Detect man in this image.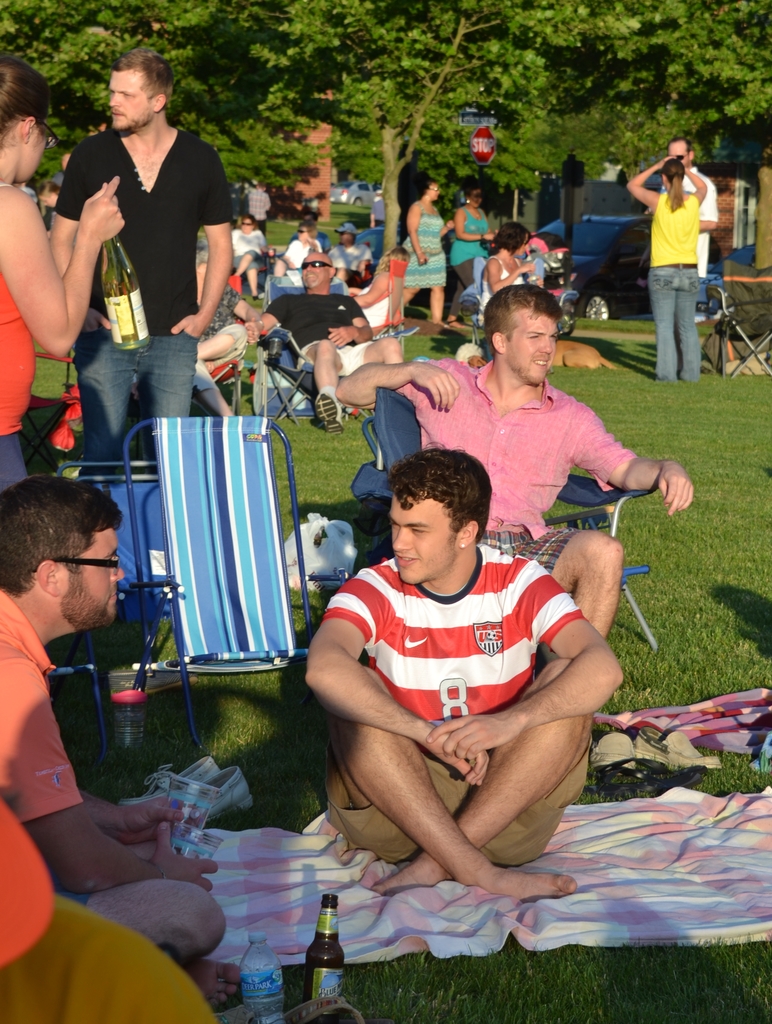
Detection: x1=333, y1=284, x2=691, y2=644.
